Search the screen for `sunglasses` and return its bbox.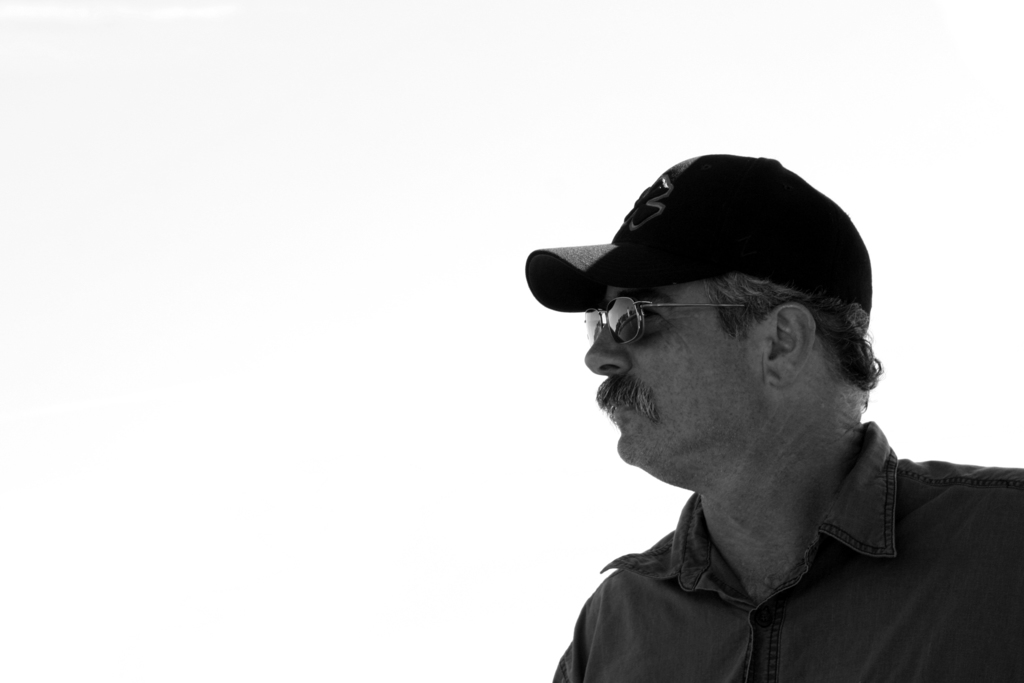
Found: [583, 294, 749, 347].
